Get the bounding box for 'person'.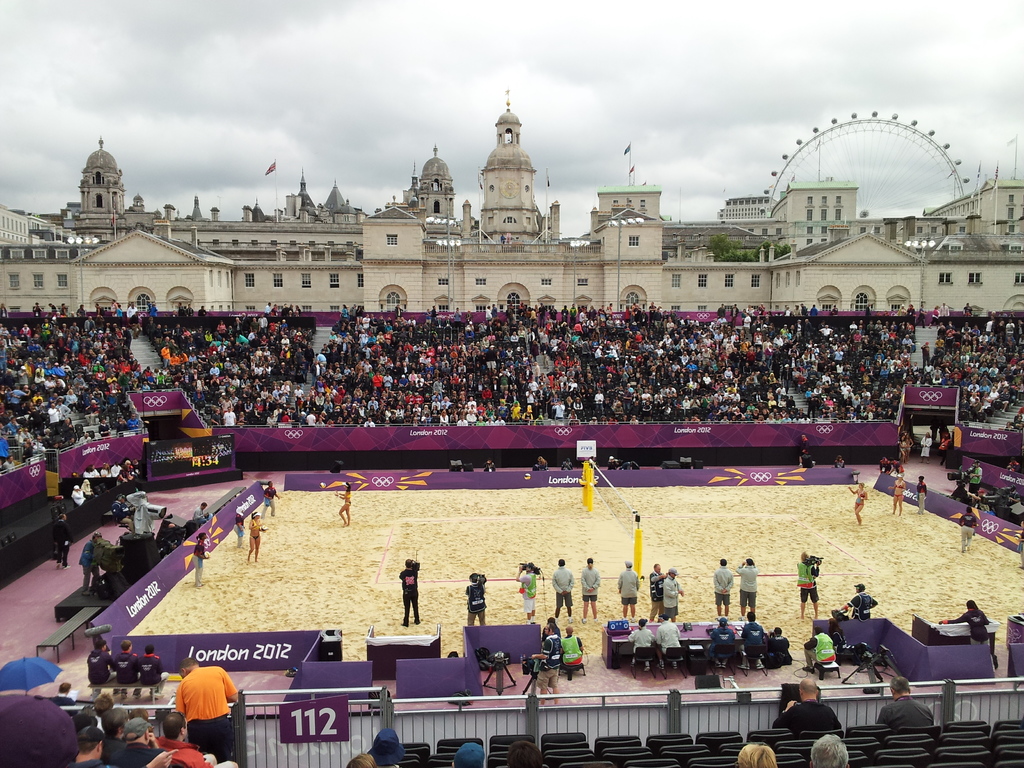
(x1=505, y1=738, x2=543, y2=767).
